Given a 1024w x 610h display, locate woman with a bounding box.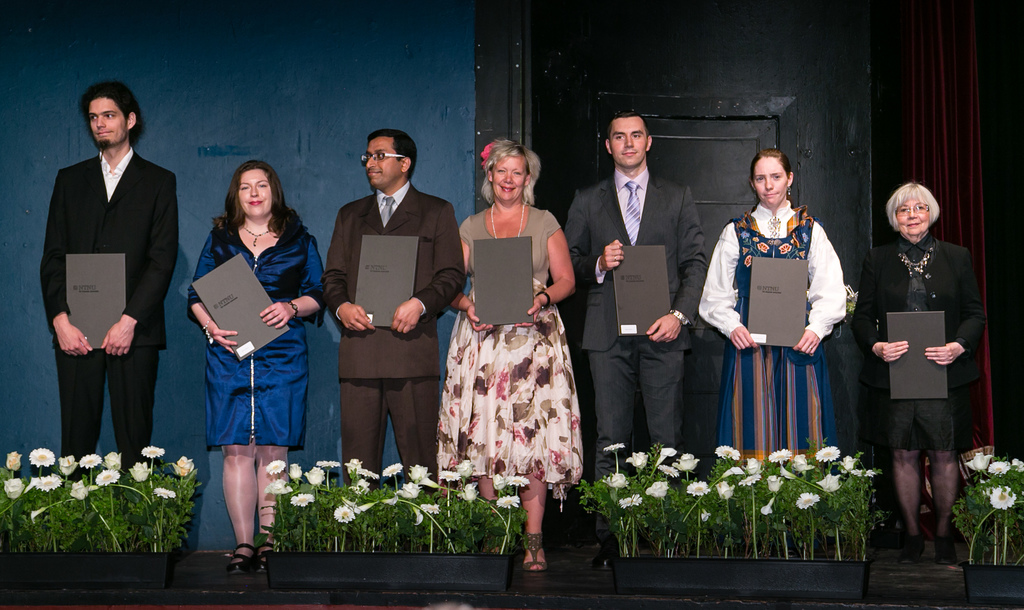
Located: bbox(434, 136, 581, 576).
